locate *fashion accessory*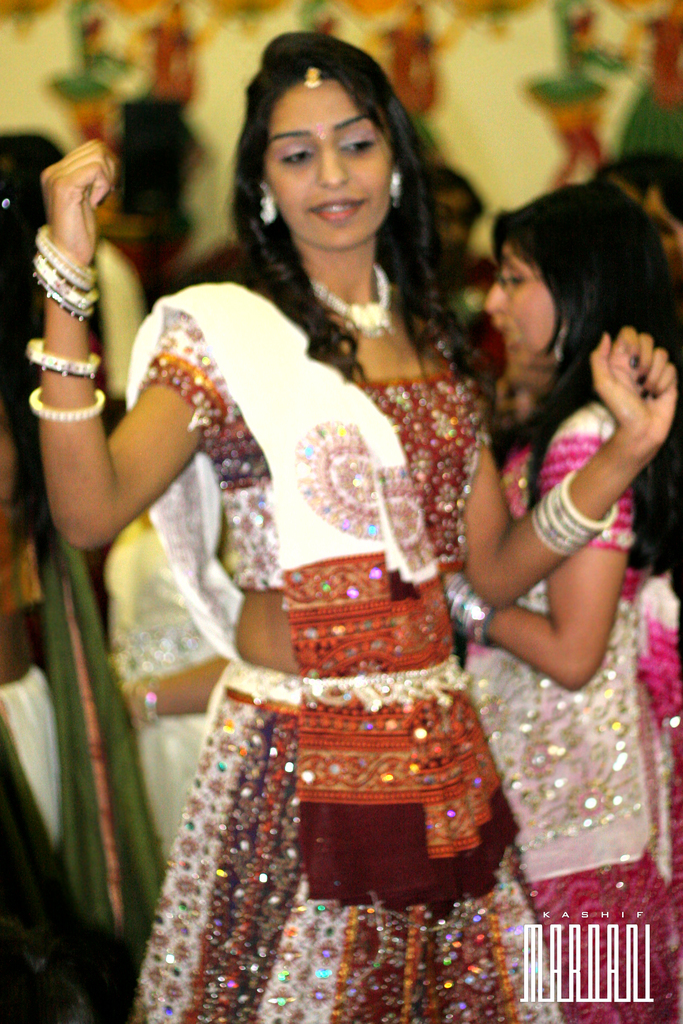
<region>392, 166, 410, 197</region>
